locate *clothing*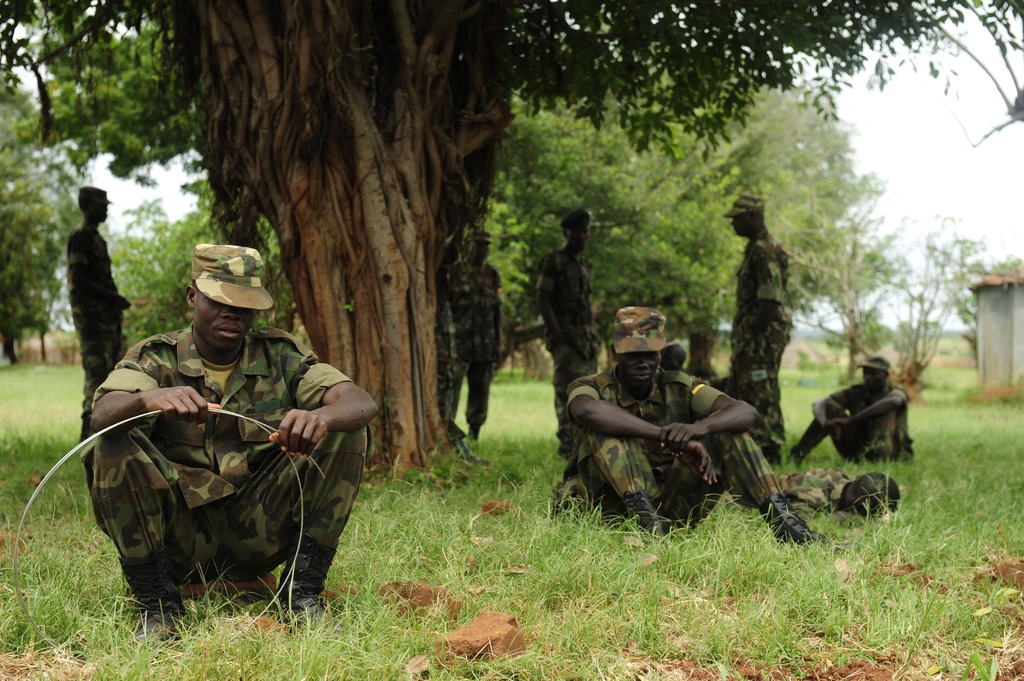
[x1=78, y1=294, x2=371, y2=629]
